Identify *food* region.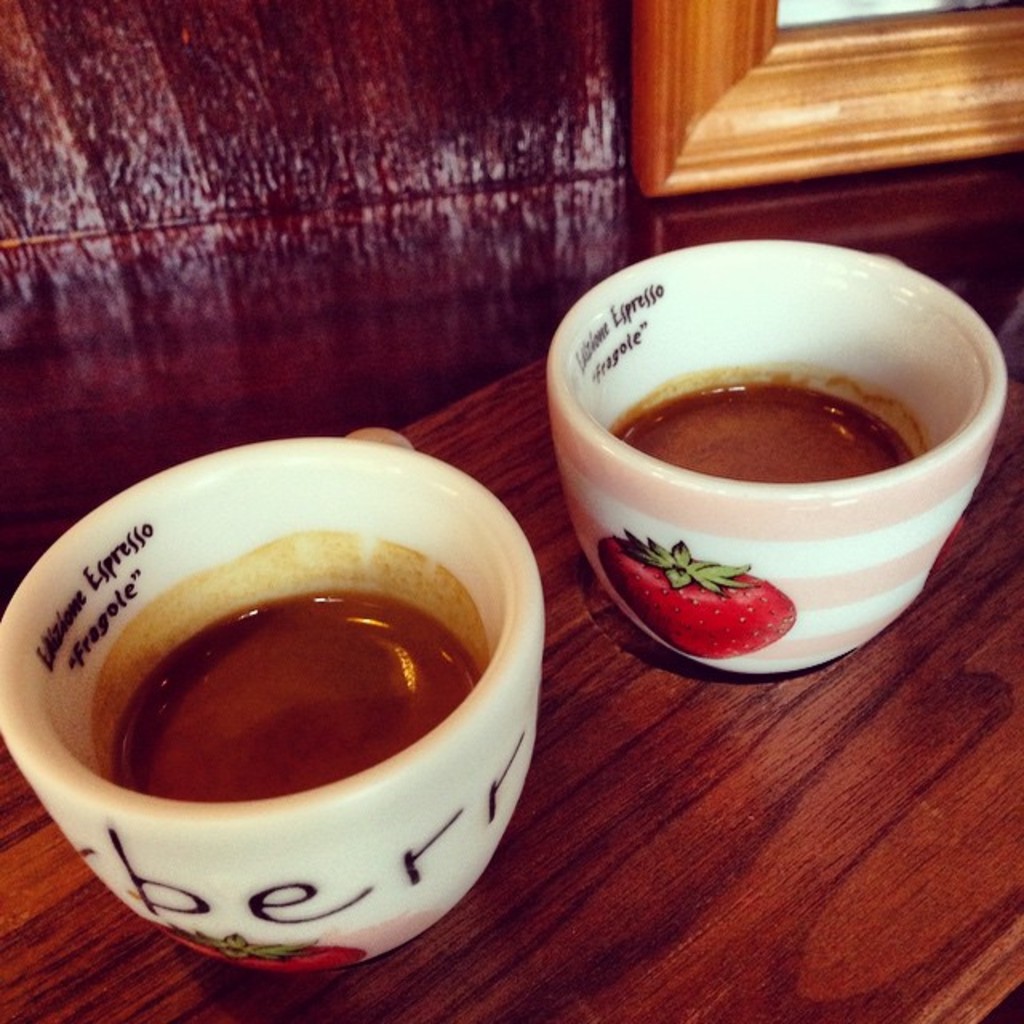
Region: left=598, top=526, right=797, bottom=662.
